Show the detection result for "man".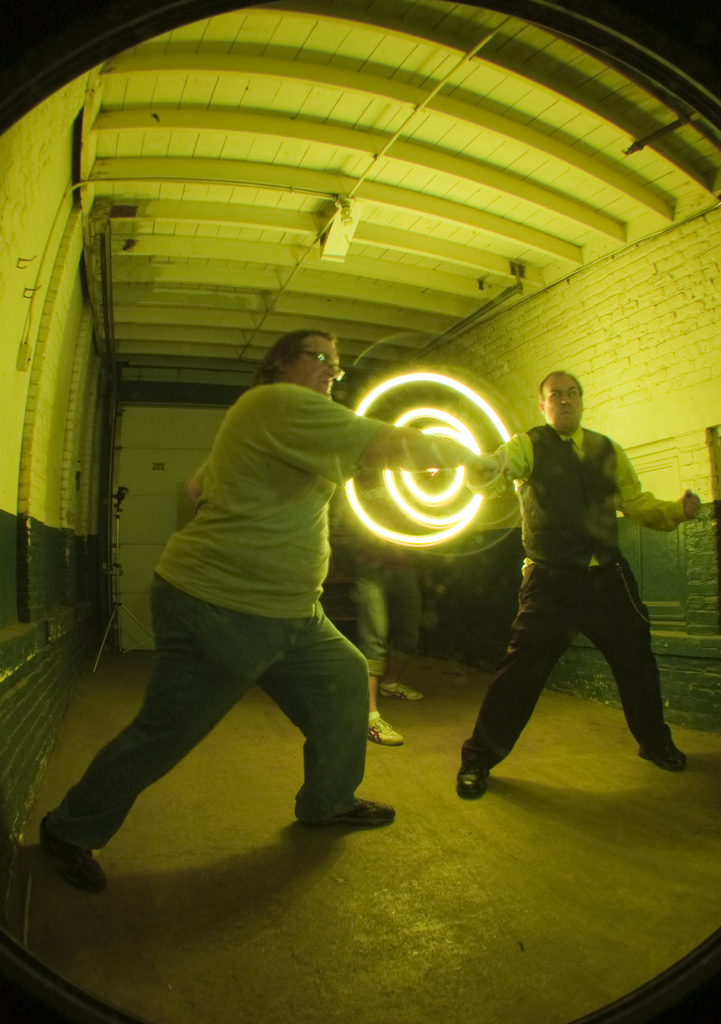
<bbox>32, 324, 508, 899</bbox>.
